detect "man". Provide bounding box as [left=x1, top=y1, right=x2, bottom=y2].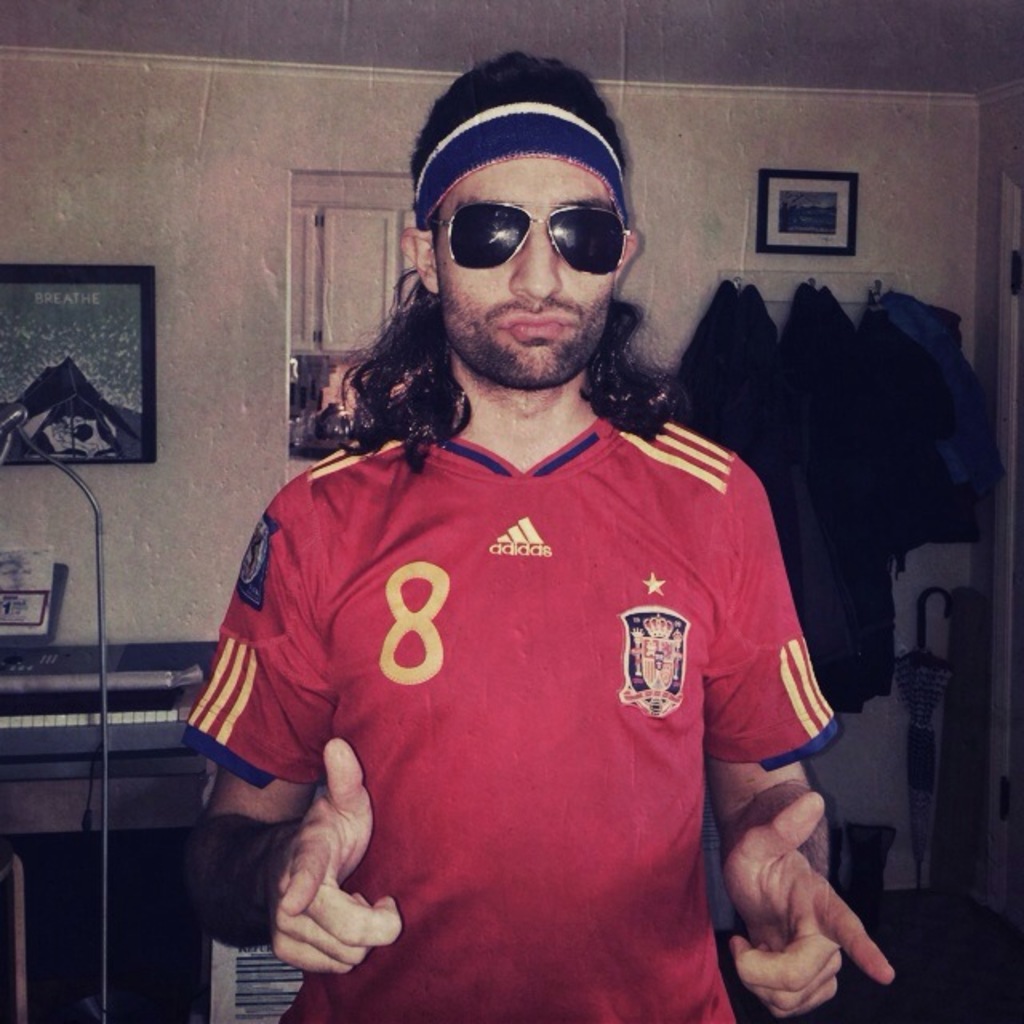
[left=189, top=51, right=893, bottom=1022].
